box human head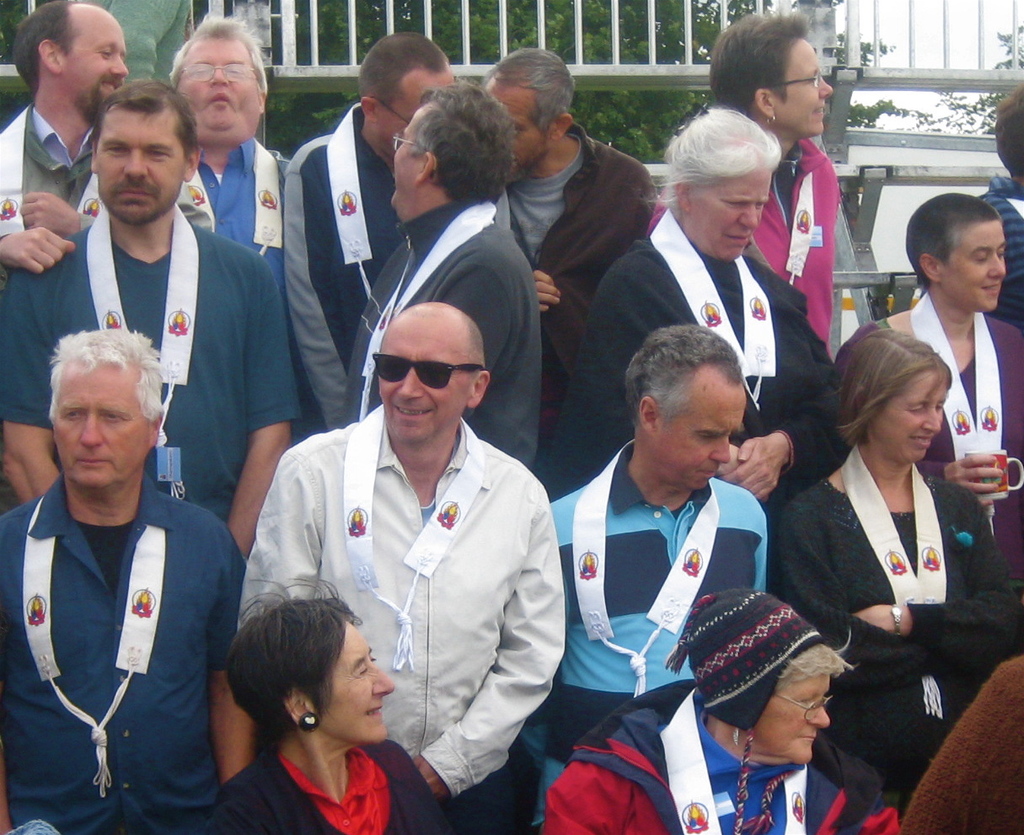
<region>360, 32, 458, 155</region>
